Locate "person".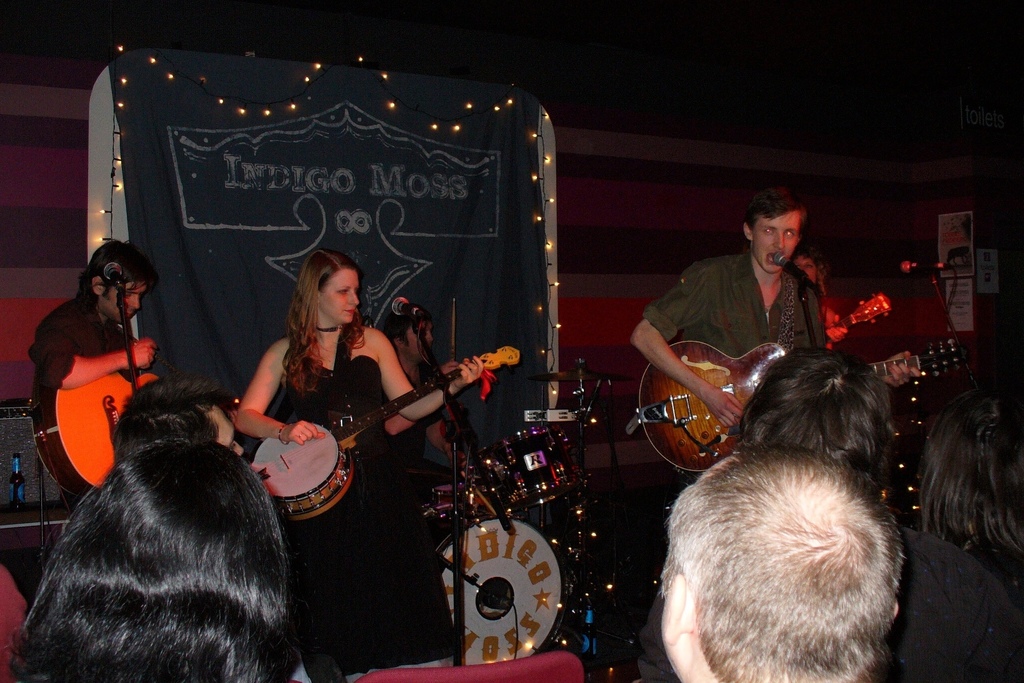
Bounding box: 729:340:1018:682.
